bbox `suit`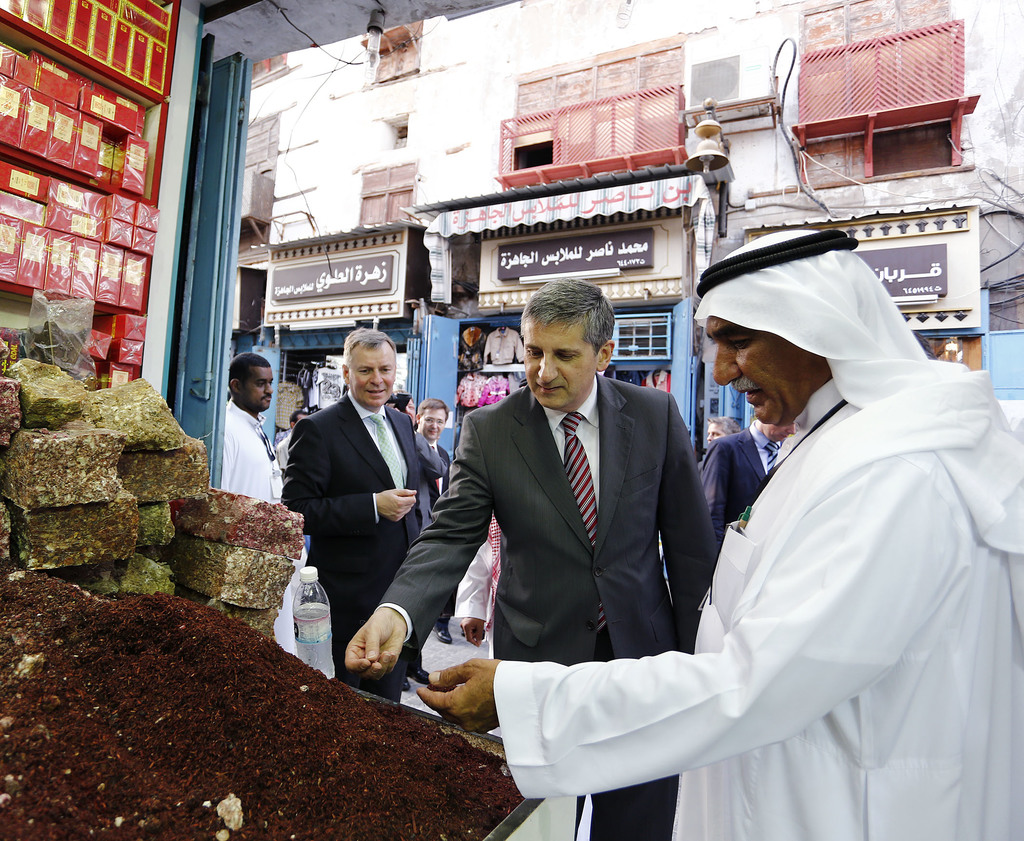
BBox(278, 346, 429, 687)
